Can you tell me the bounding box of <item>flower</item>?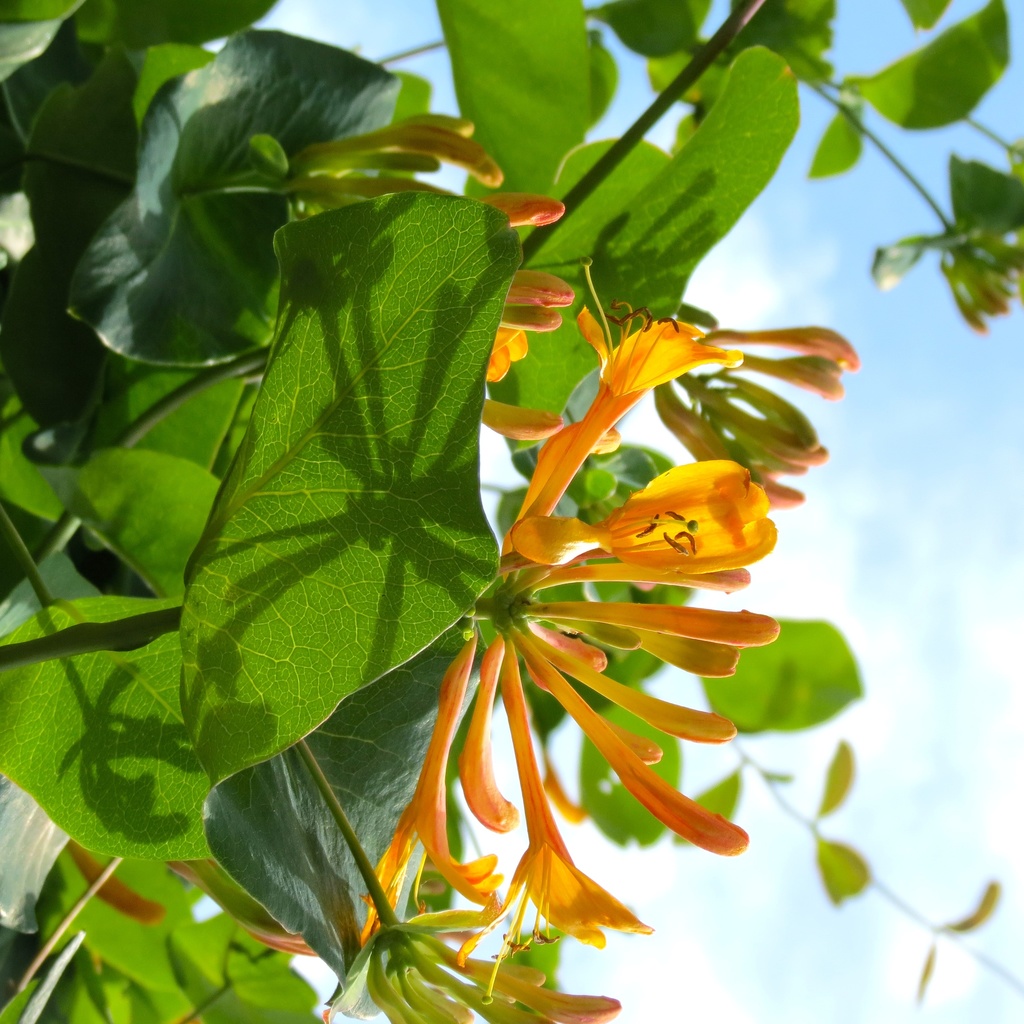
360 627 495 942.
